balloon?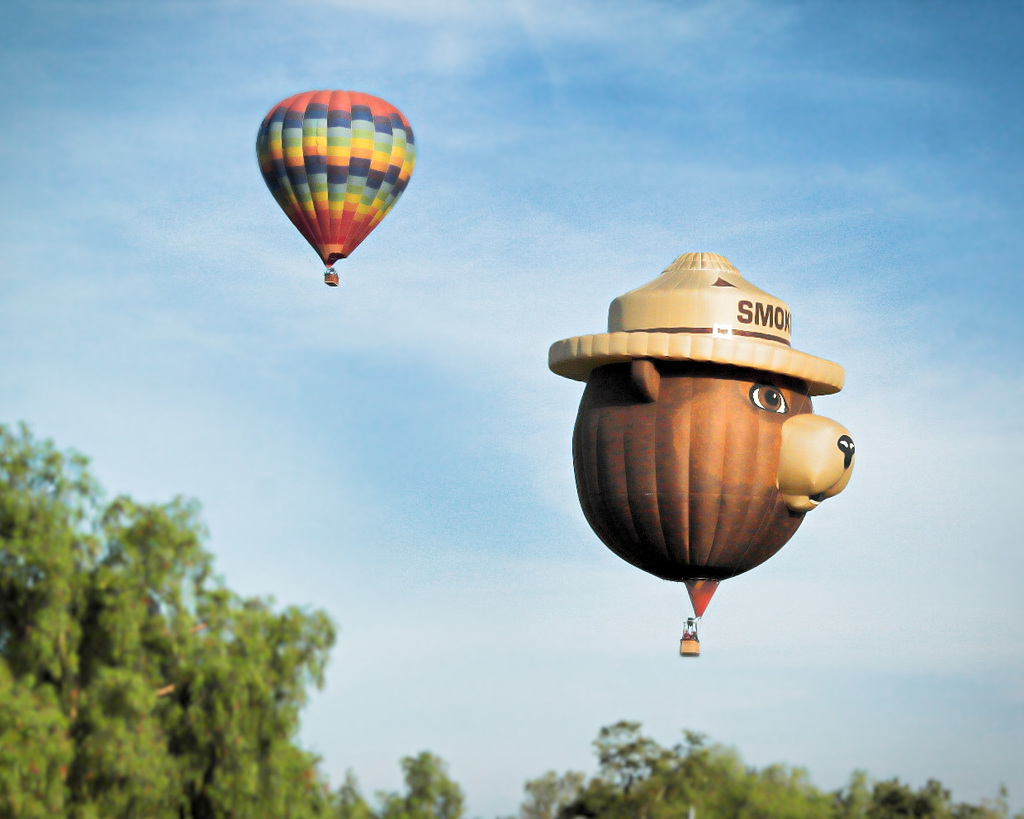
(549,249,860,618)
